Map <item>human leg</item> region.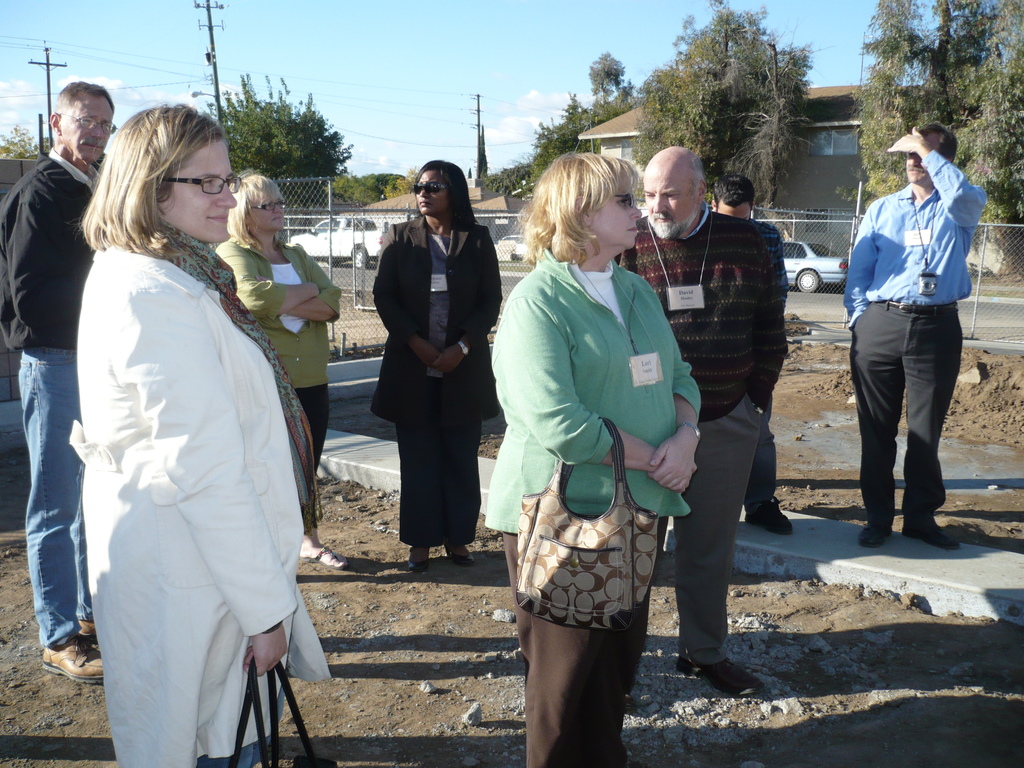
Mapped to pyautogui.locateOnScreen(437, 337, 493, 566).
